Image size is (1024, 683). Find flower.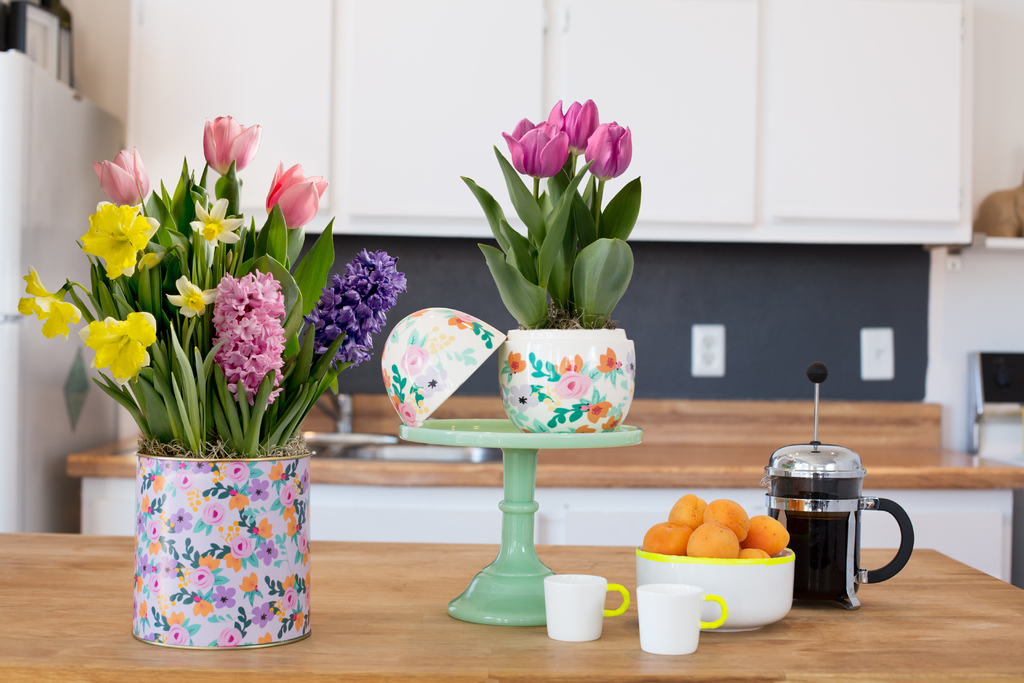
<box>499,119,566,176</box>.
